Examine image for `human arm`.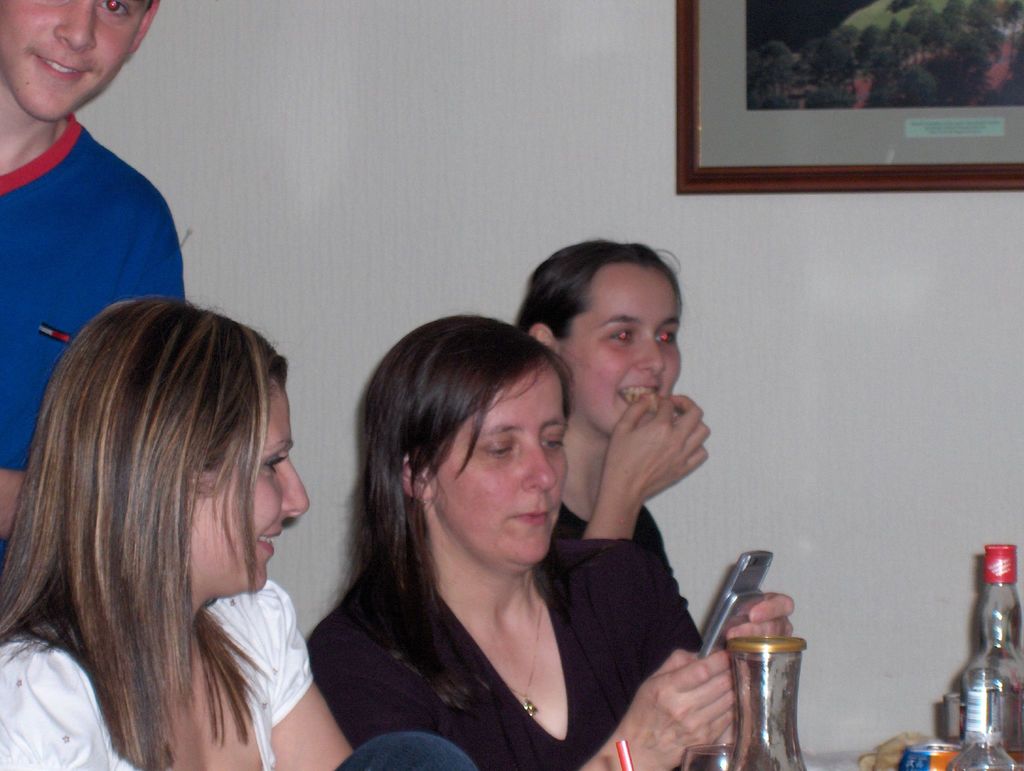
Examination result: (x1=0, y1=198, x2=186, y2=547).
